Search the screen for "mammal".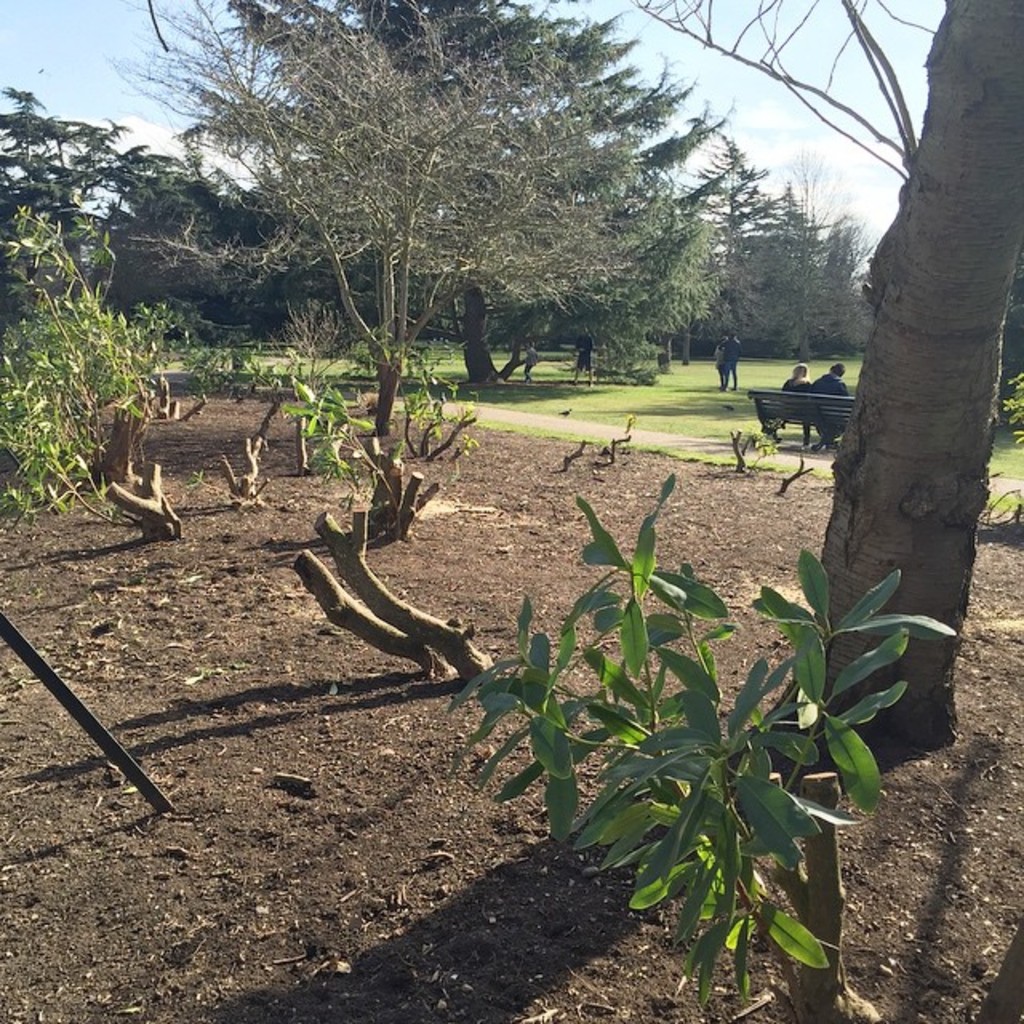
Found at 778 363 813 450.
